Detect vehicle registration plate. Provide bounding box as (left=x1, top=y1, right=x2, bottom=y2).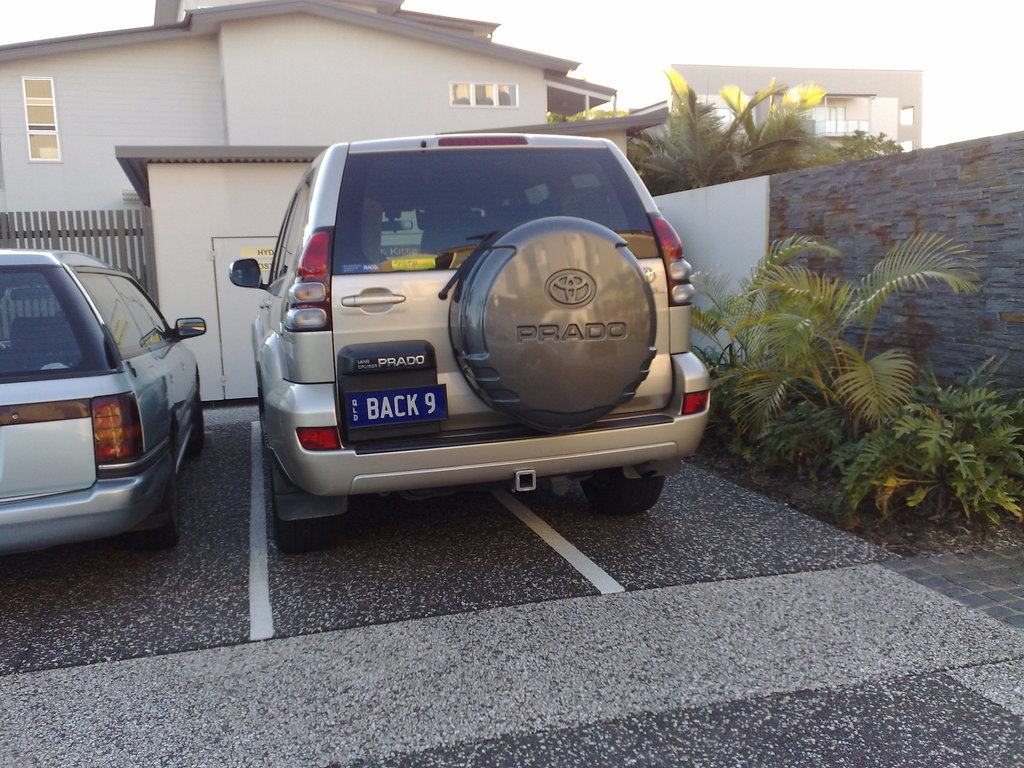
(left=341, top=395, right=449, bottom=429).
